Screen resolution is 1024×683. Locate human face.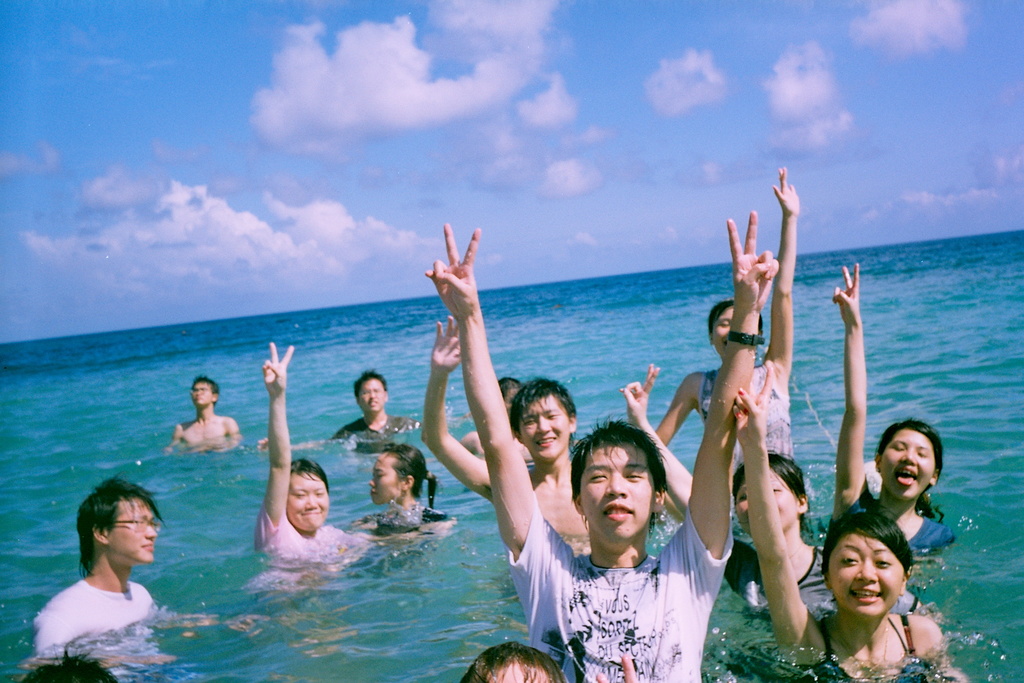
select_region(100, 495, 158, 570).
